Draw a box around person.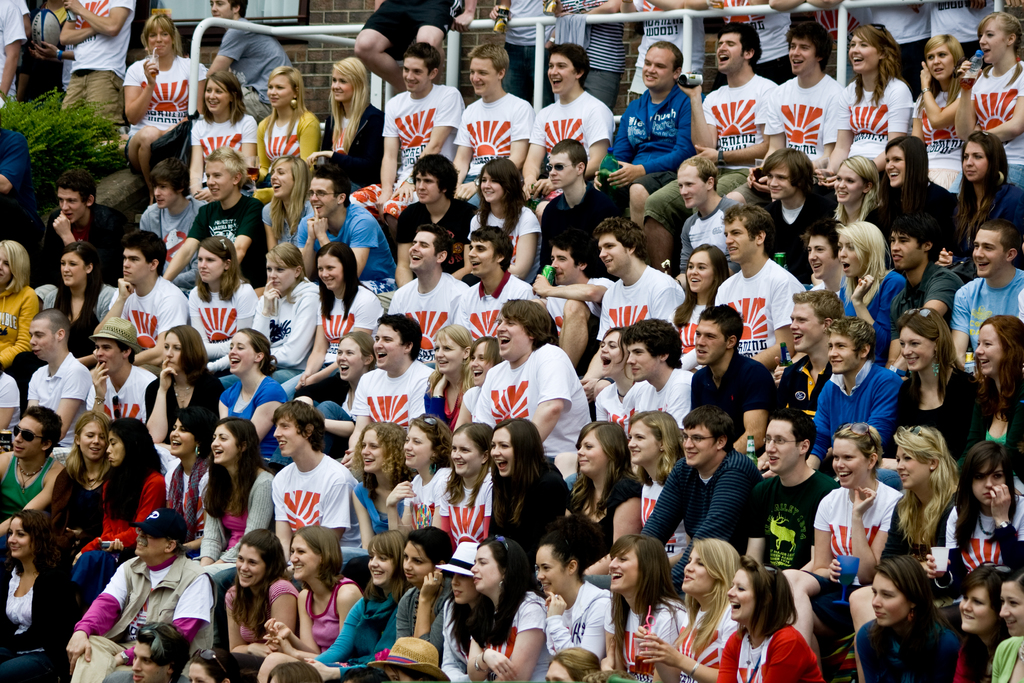
region(0, 125, 33, 245).
